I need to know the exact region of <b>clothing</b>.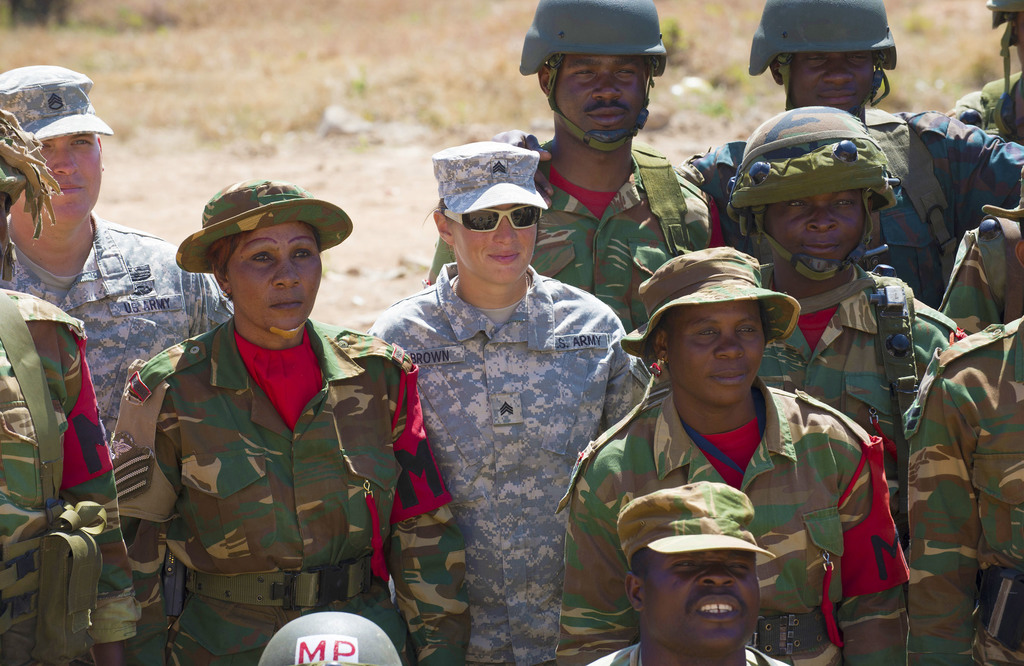
Region: select_region(676, 100, 1021, 311).
